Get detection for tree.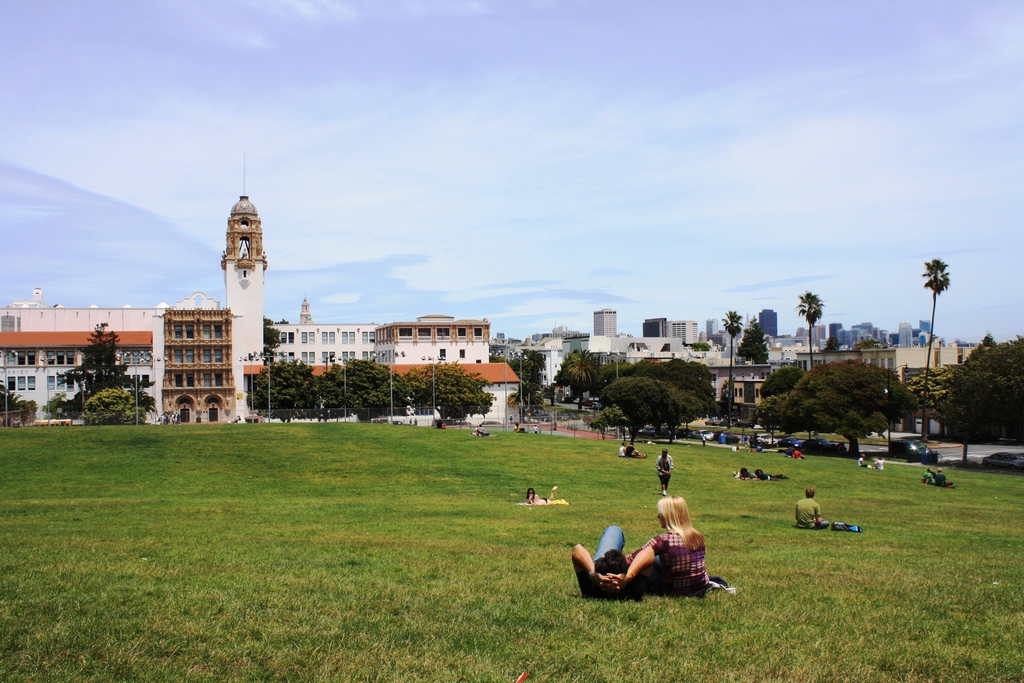
Detection: 787 361 918 454.
